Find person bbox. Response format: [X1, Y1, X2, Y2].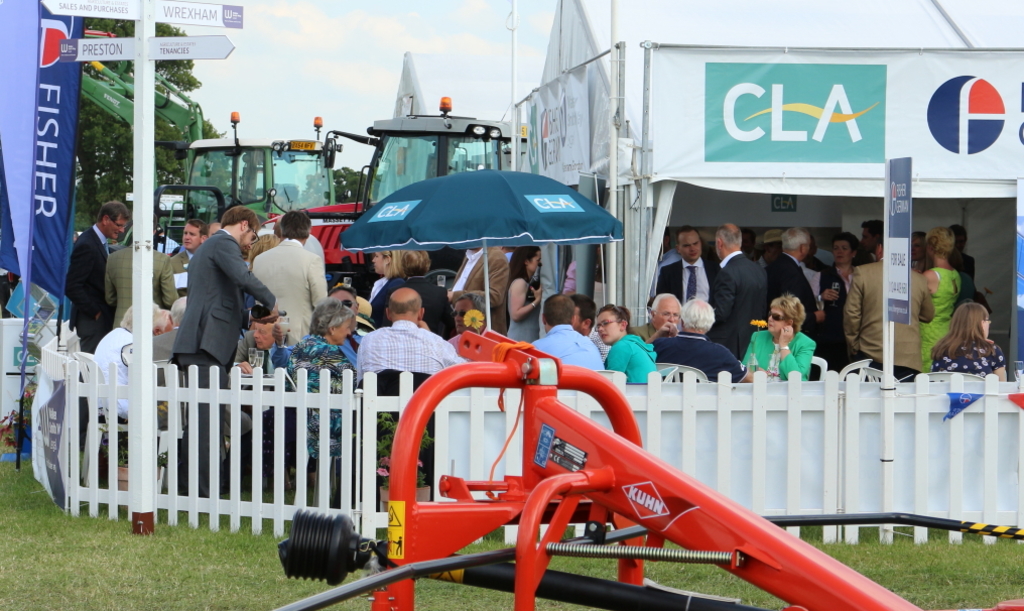
[172, 206, 277, 479].
